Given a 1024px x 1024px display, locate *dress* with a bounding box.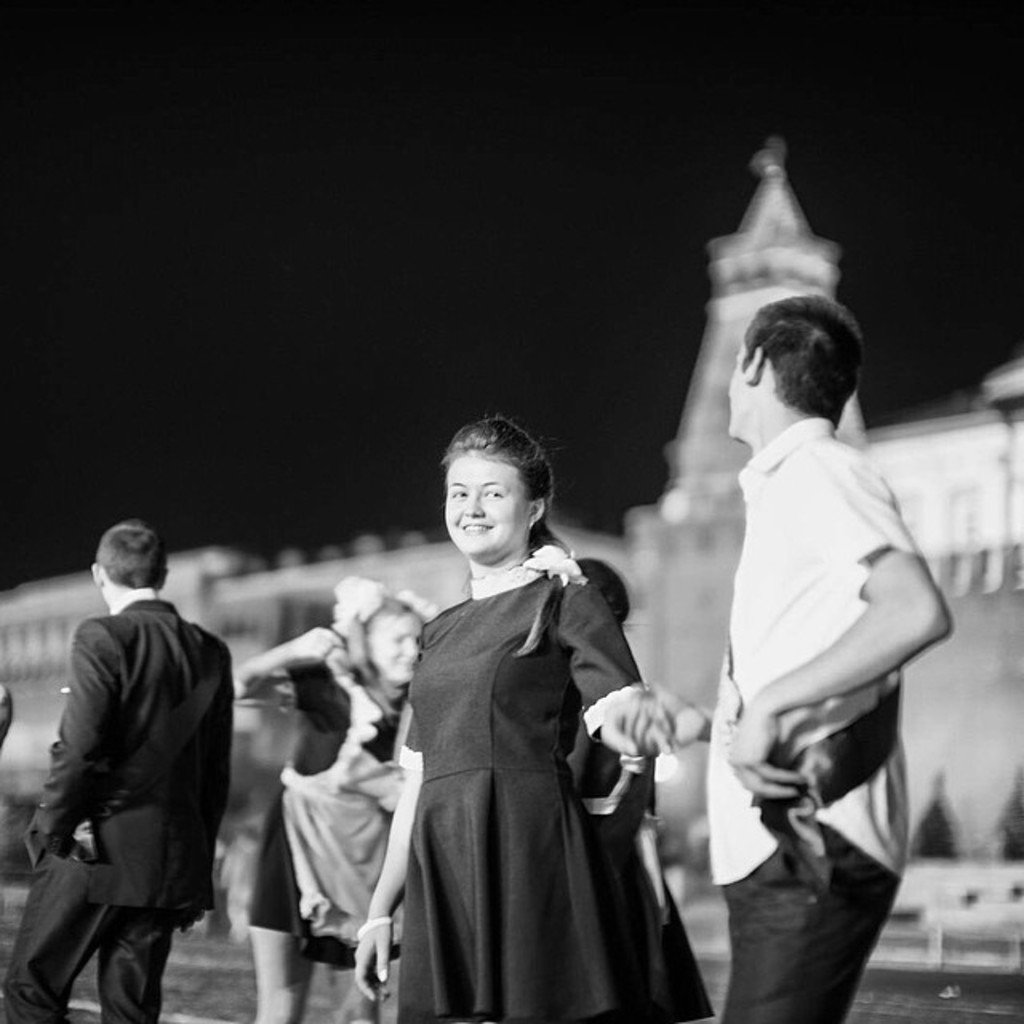
Located: 384,554,733,1021.
